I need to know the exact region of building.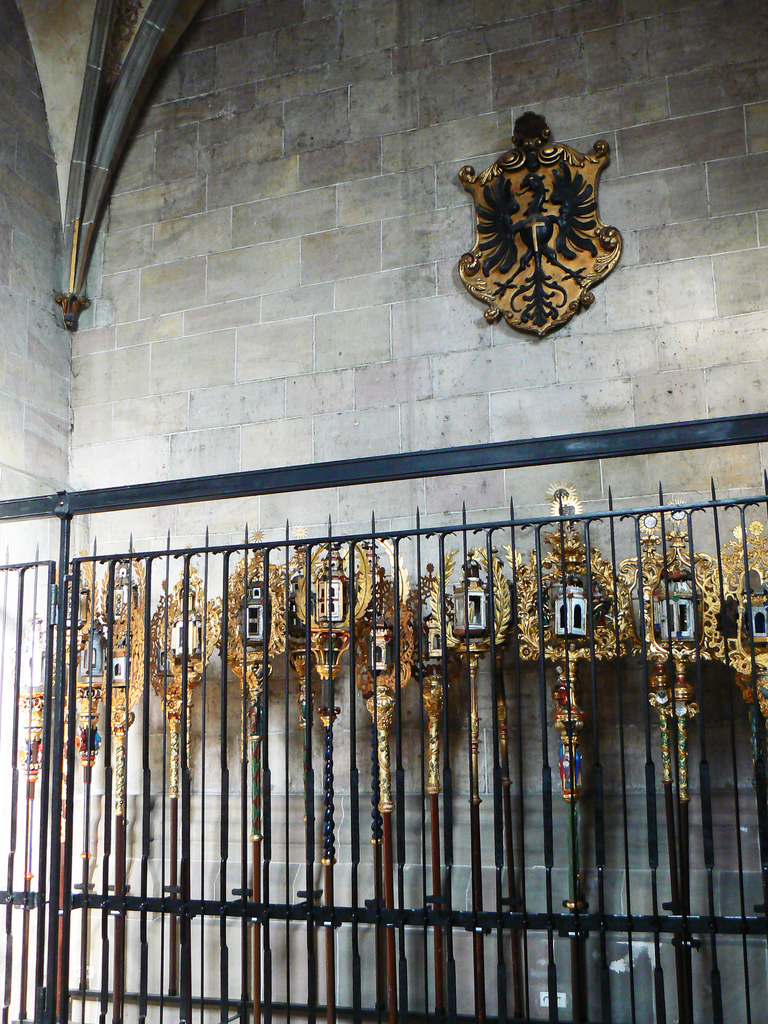
Region: locate(0, 0, 767, 1023).
